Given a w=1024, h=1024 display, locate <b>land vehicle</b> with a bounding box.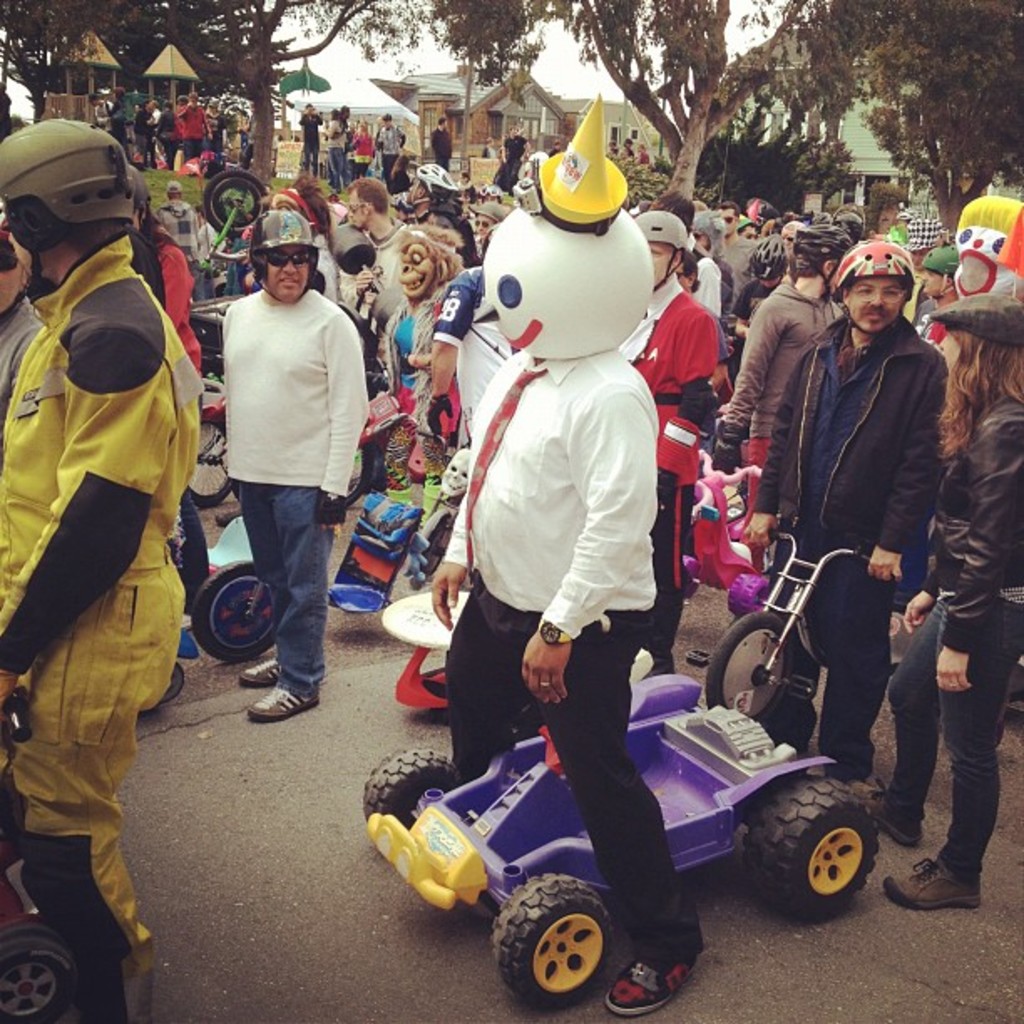
Located: x1=182, y1=395, x2=231, y2=512.
